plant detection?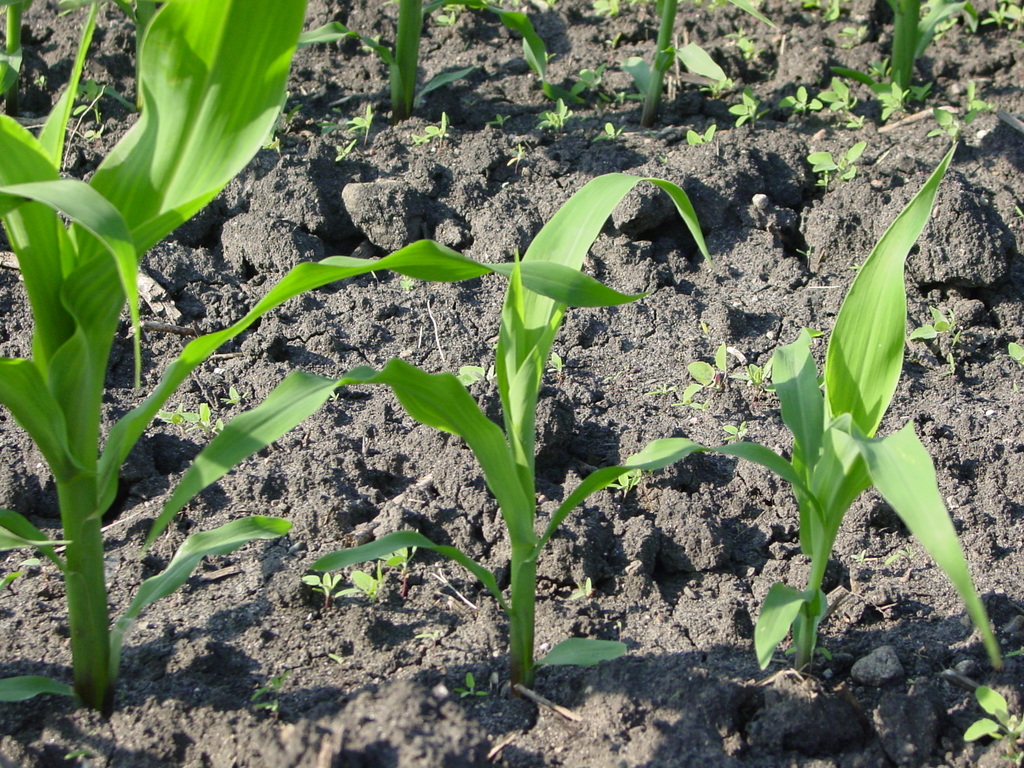
x1=317 y1=120 x2=340 y2=142
